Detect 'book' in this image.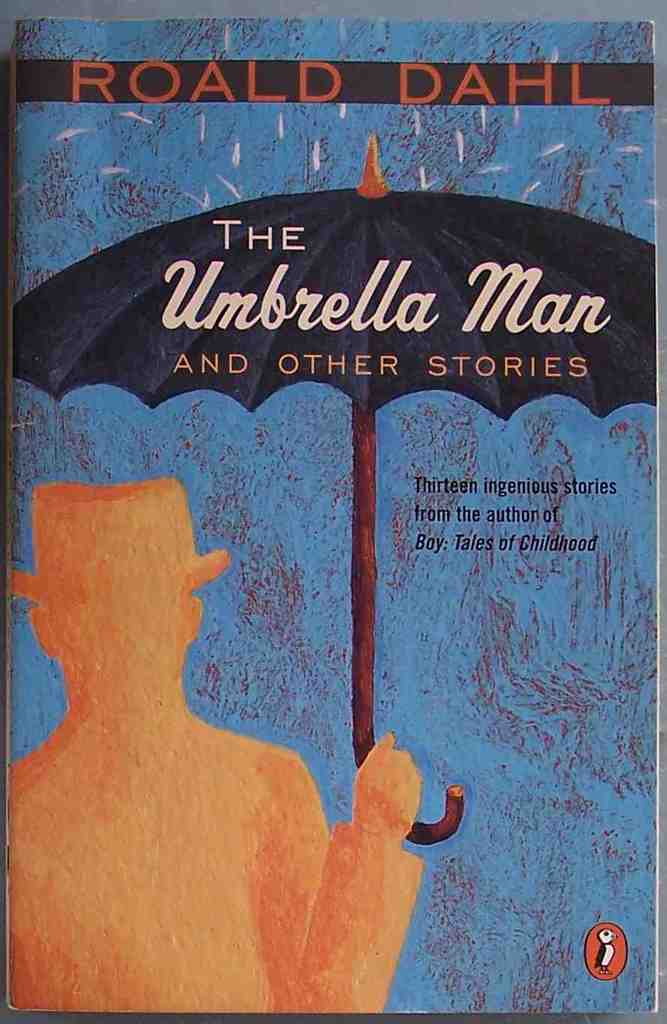
Detection: {"left": 0, "top": 20, "right": 666, "bottom": 1016}.
